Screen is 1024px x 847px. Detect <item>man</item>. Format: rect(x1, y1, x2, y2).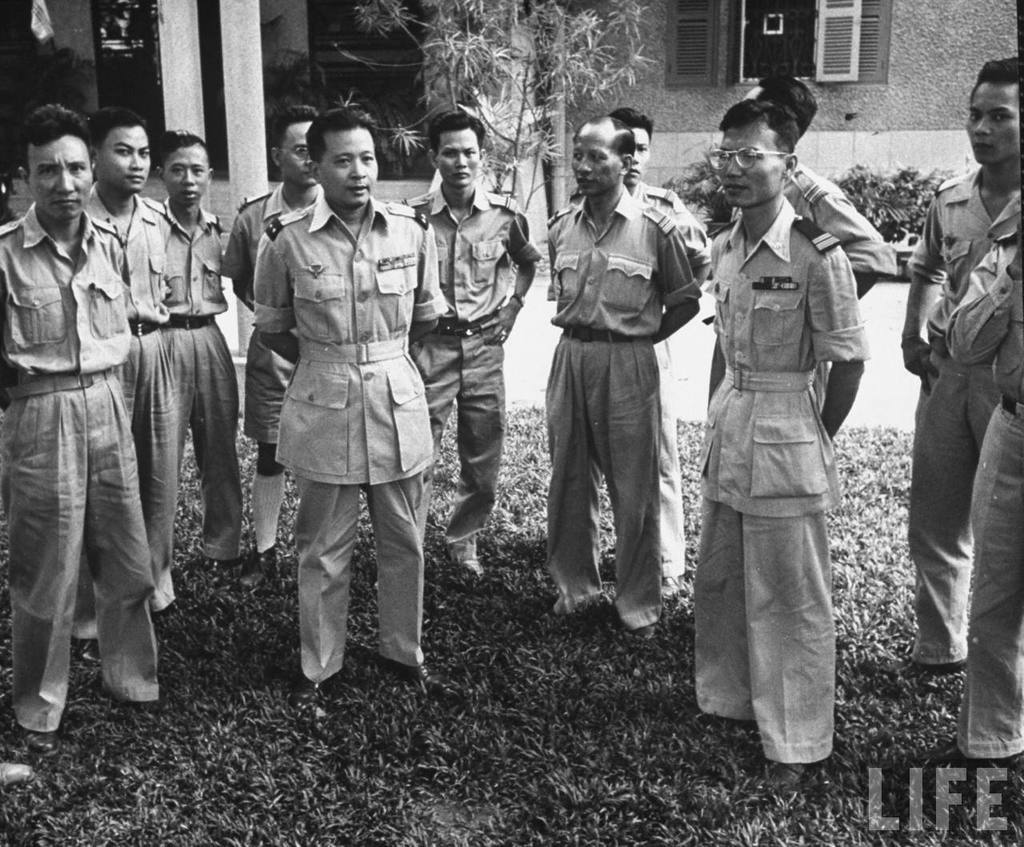
rect(400, 106, 541, 575).
